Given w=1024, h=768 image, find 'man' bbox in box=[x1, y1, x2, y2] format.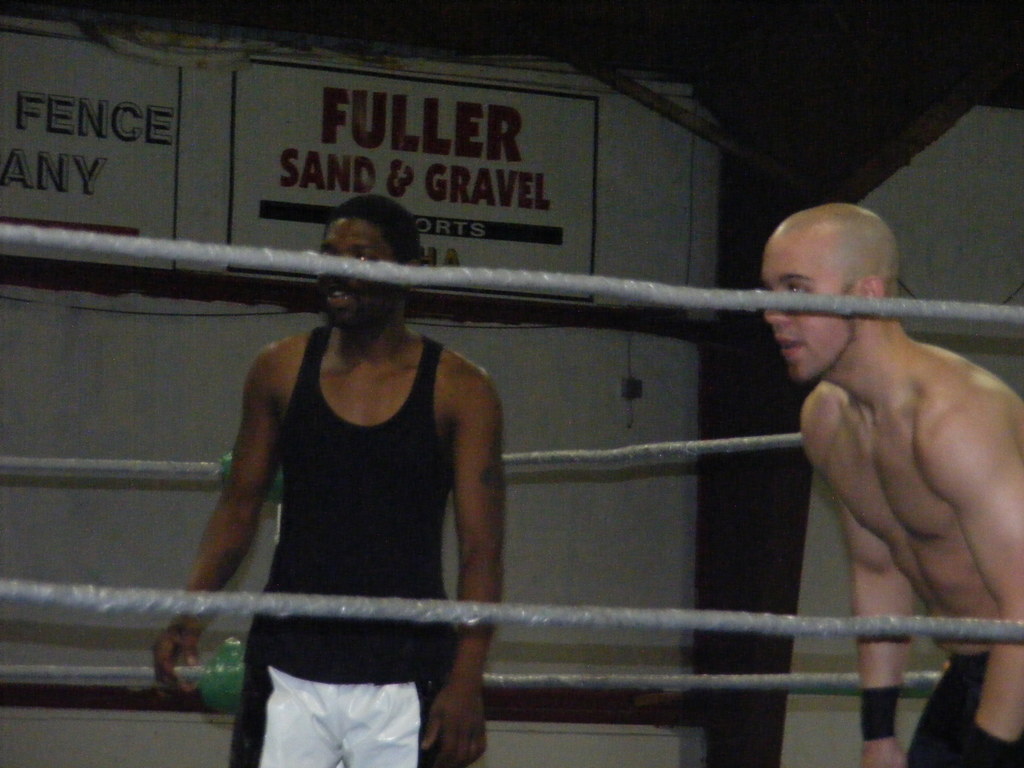
box=[746, 170, 1023, 767].
